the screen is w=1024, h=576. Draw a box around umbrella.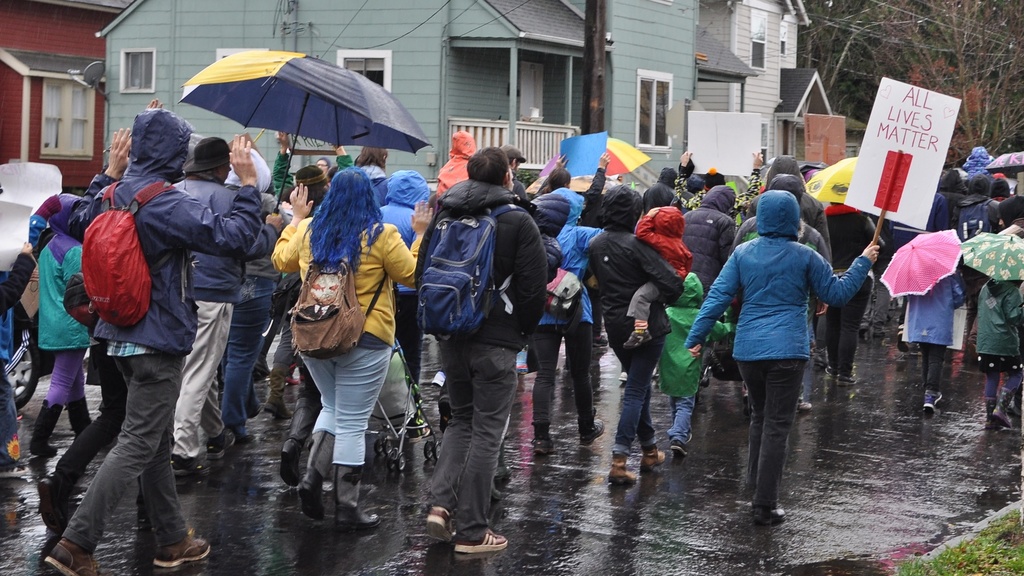
box=[985, 149, 1023, 175].
